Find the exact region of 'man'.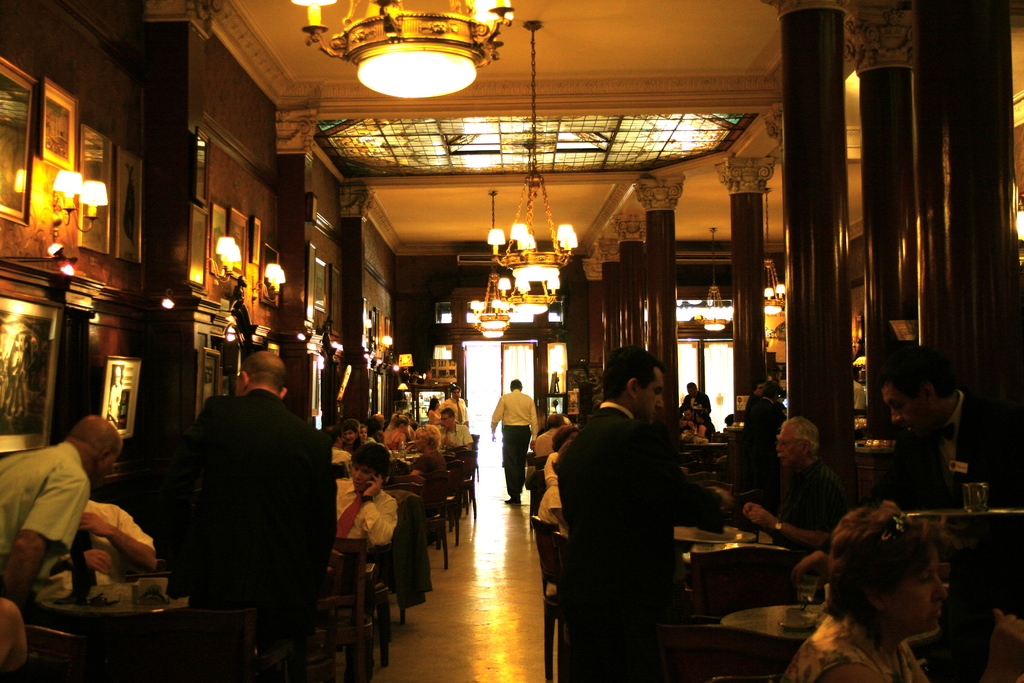
Exact region: 335/446/400/556.
